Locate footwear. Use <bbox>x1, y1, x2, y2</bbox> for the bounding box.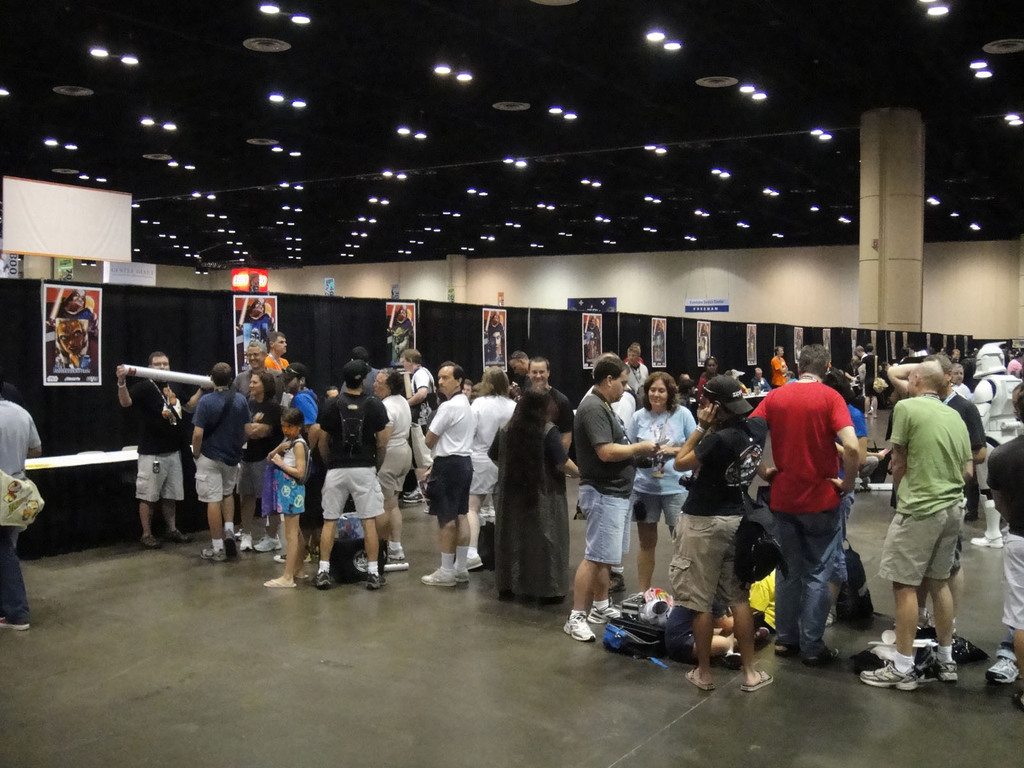
<bbox>380, 547, 408, 559</bbox>.
